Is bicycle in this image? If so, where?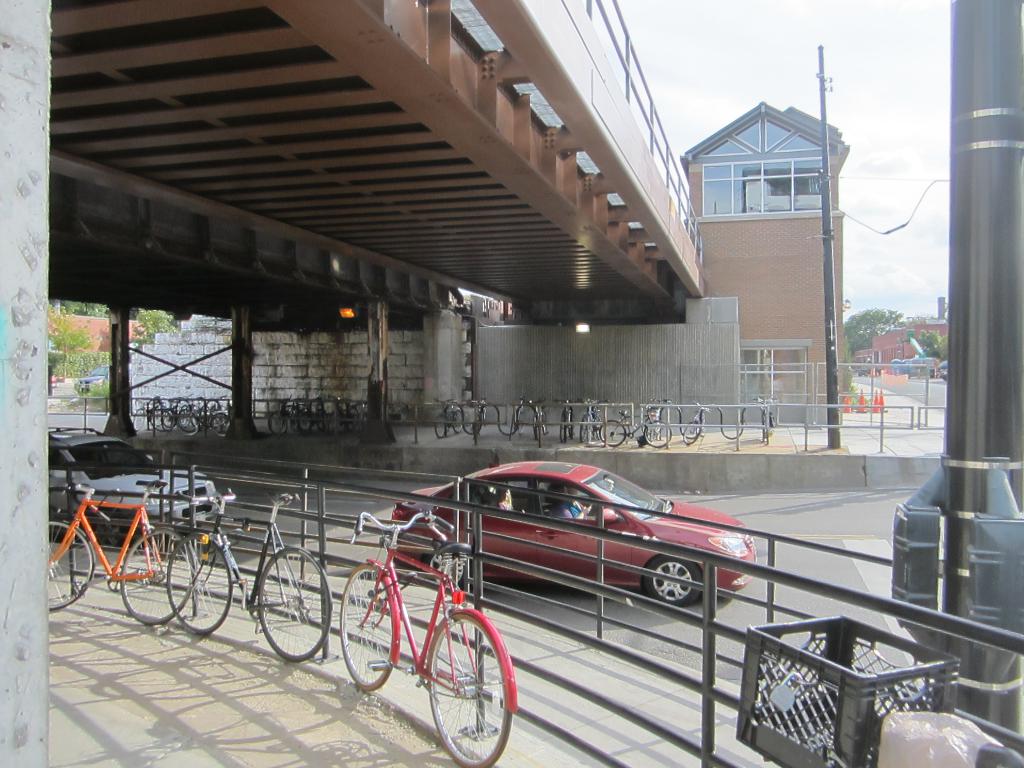
Yes, at <region>433, 399, 463, 440</region>.
